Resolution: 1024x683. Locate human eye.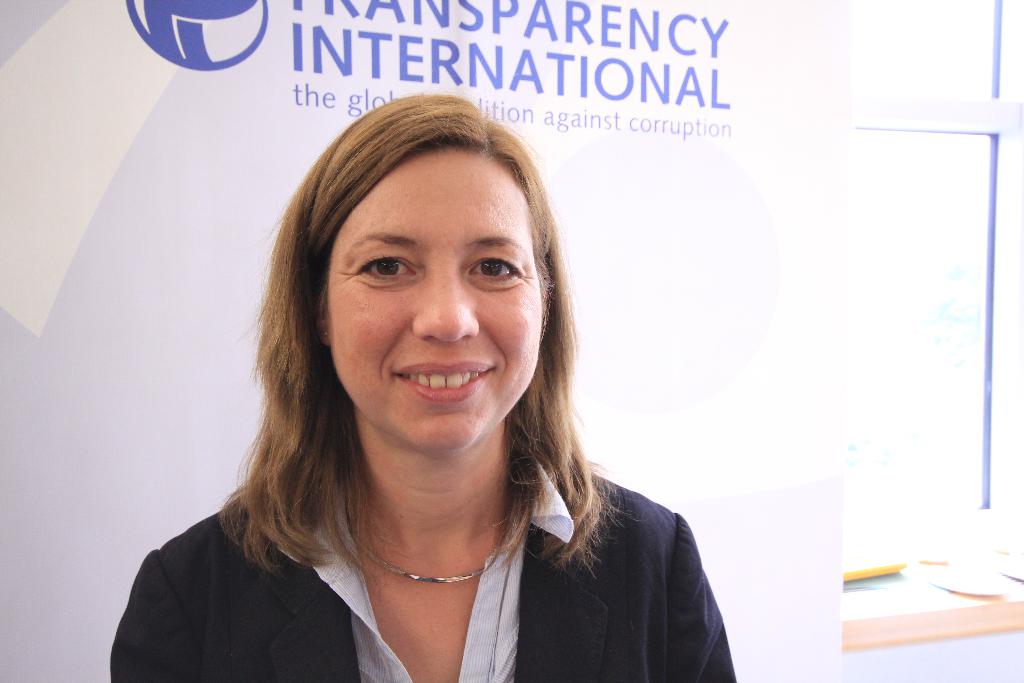
Rect(464, 252, 525, 286).
